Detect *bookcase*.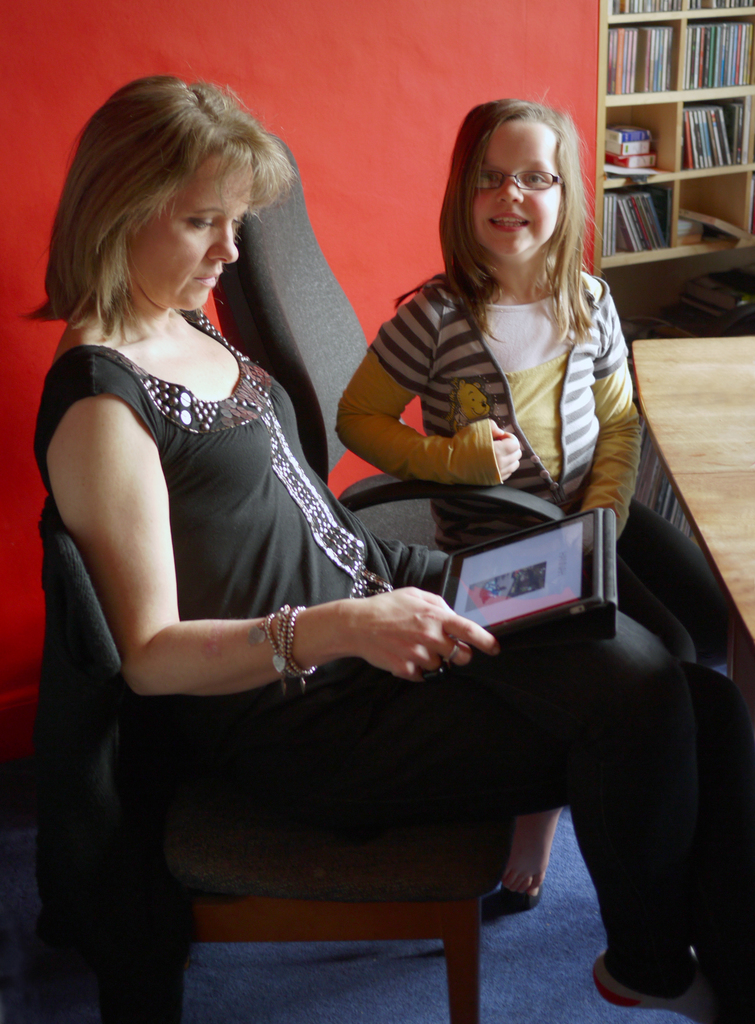
Detected at detection(608, 0, 754, 315).
